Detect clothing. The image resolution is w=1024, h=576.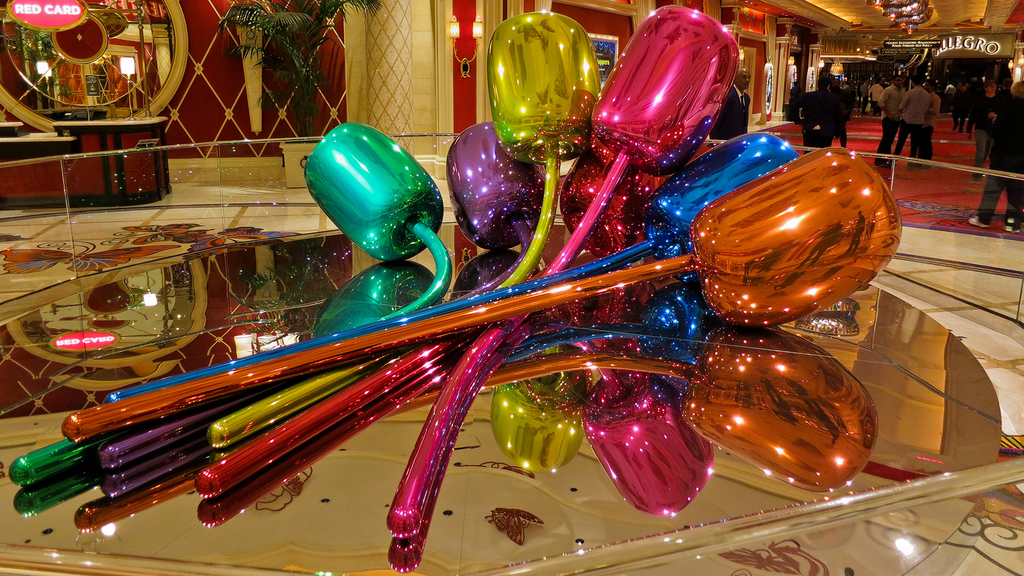
904, 83, 930, 164.
